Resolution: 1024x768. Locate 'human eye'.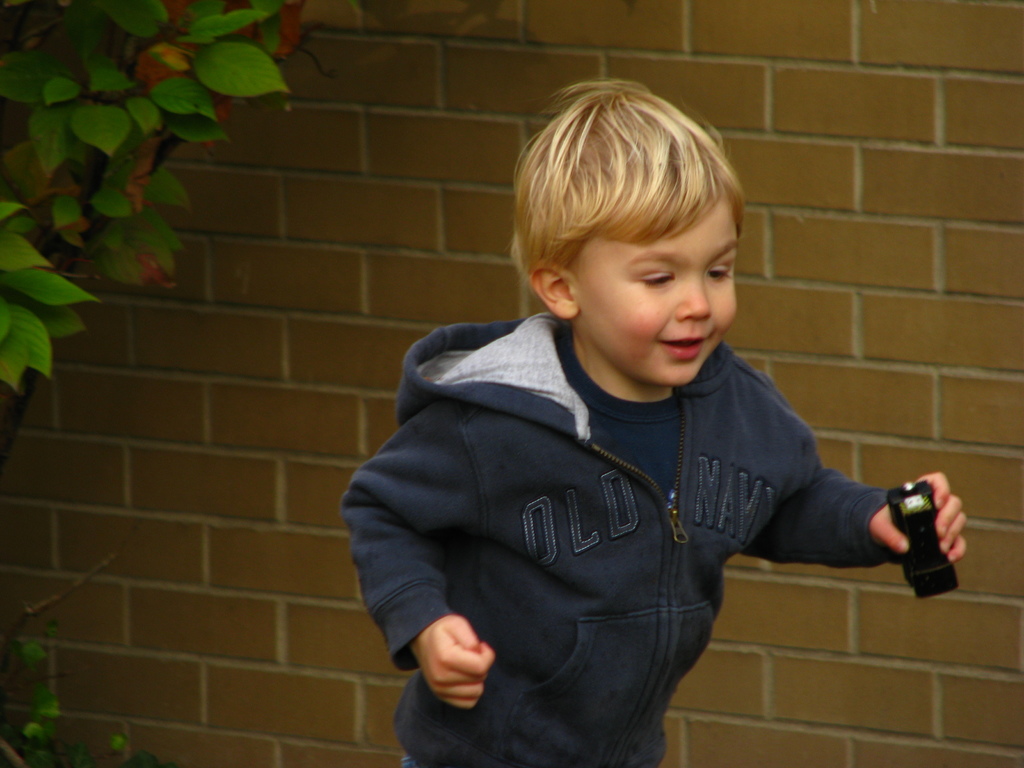
641 262 676 296.
